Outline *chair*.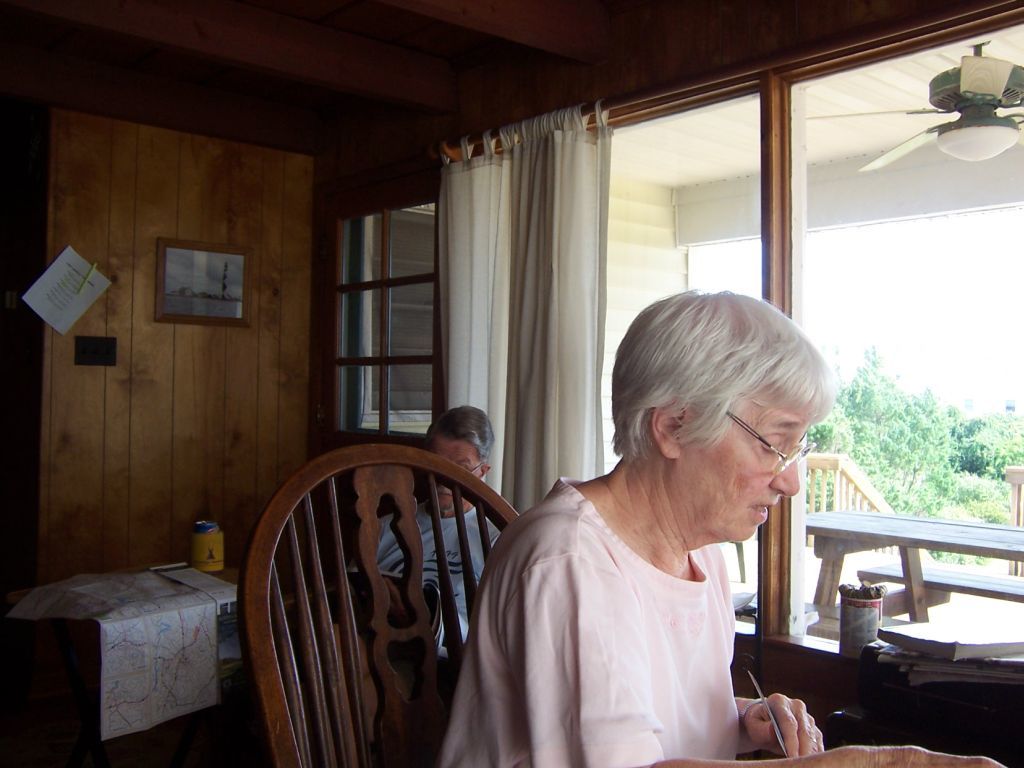
Outline: [241, 440, 529, 767].
